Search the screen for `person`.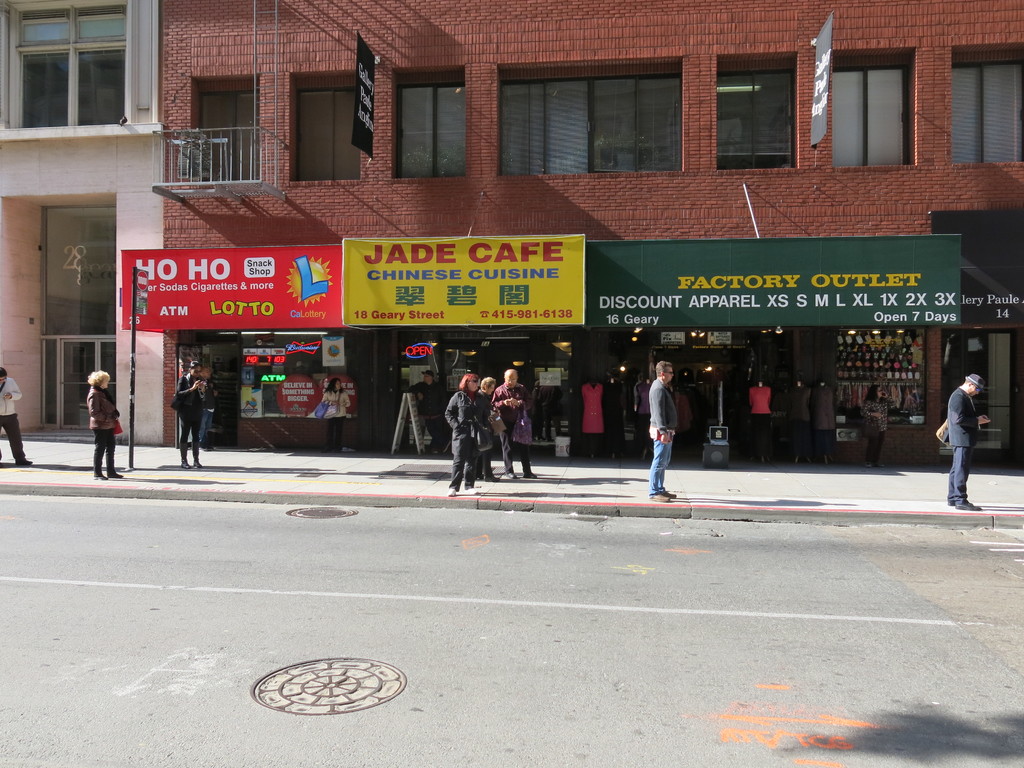
Found at box(202, 368, 216, 450).
